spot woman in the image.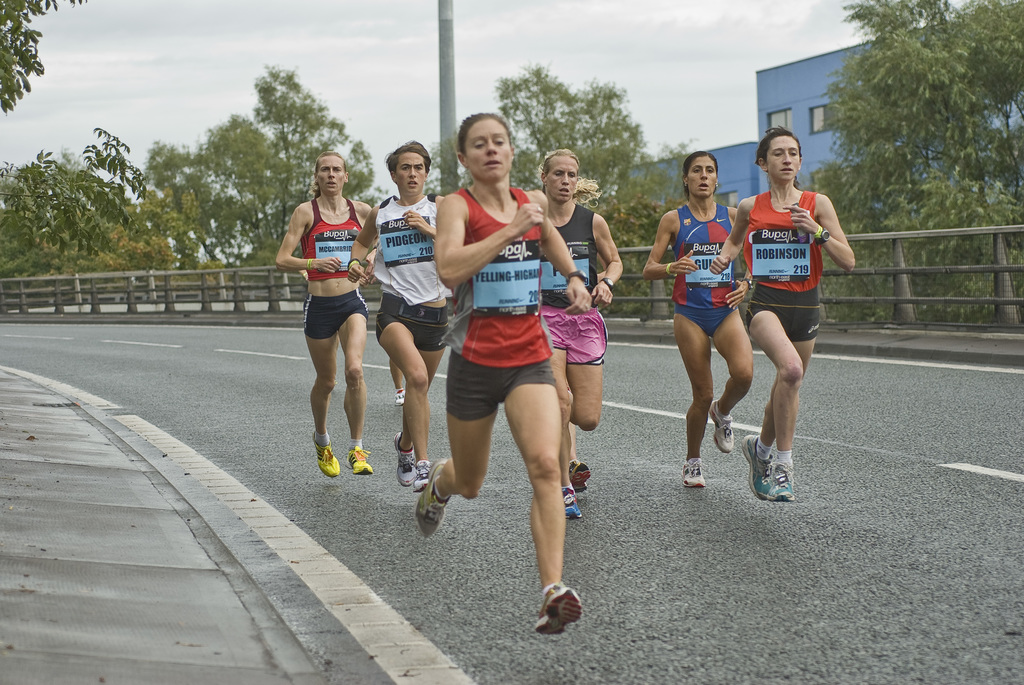
woman found at rect(640, 149, 756, 487).
